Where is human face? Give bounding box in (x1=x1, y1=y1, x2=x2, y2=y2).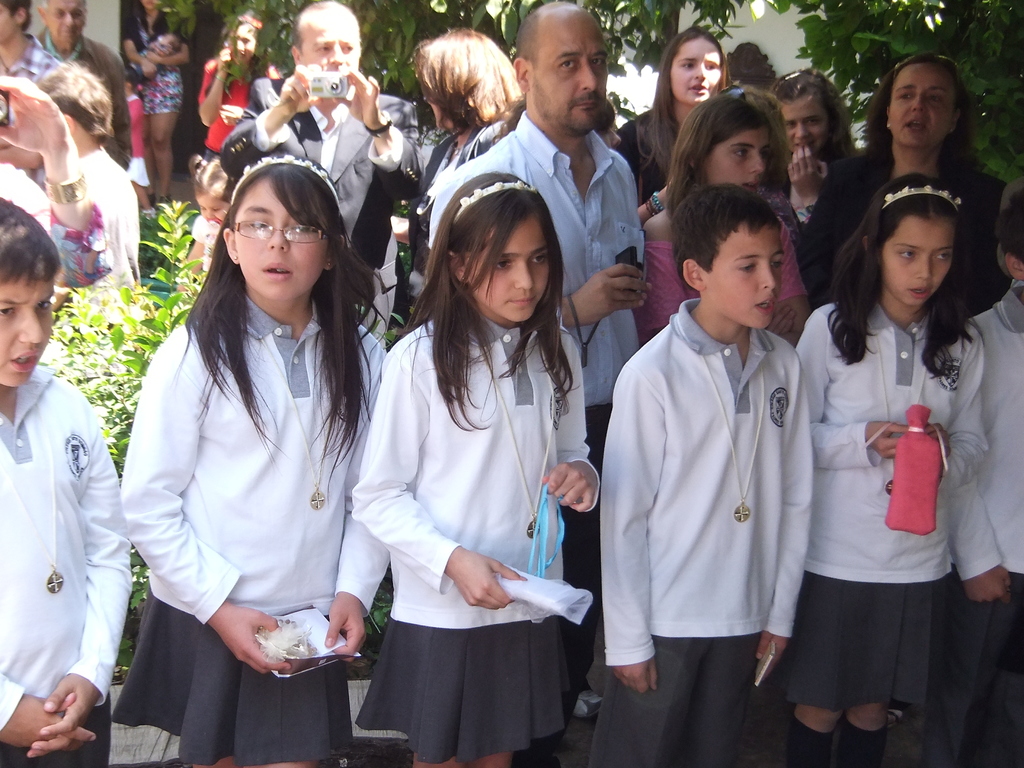
(x1=527, y1=24, x2=612, y2=138).
